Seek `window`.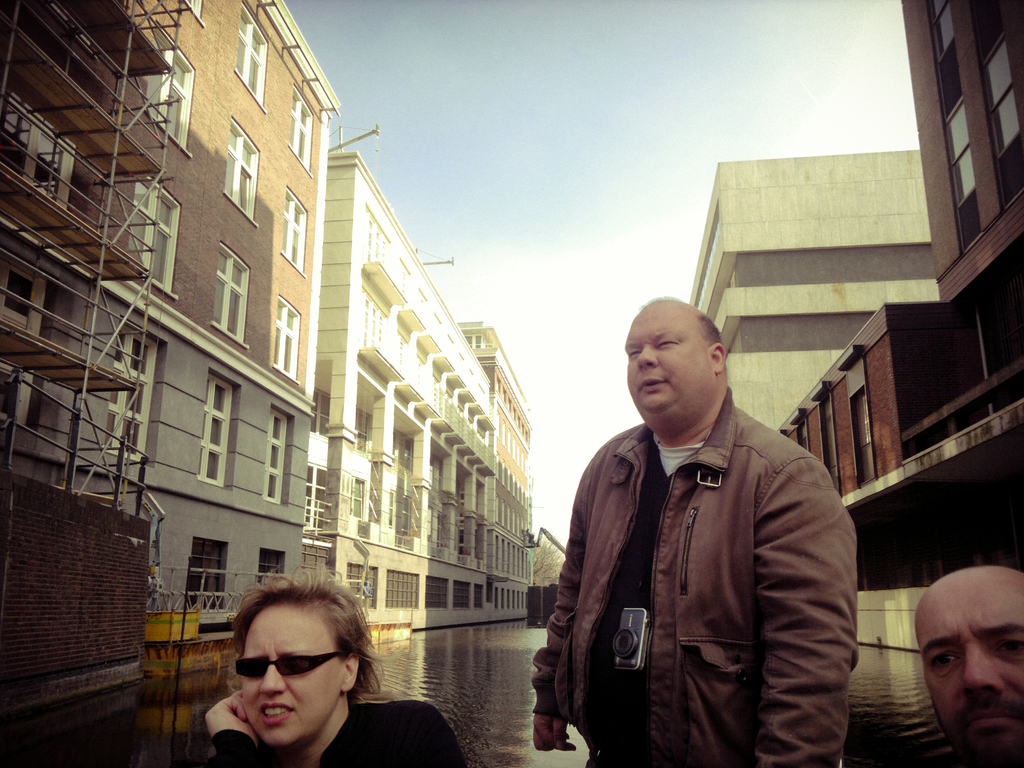
142,20,200,156.
